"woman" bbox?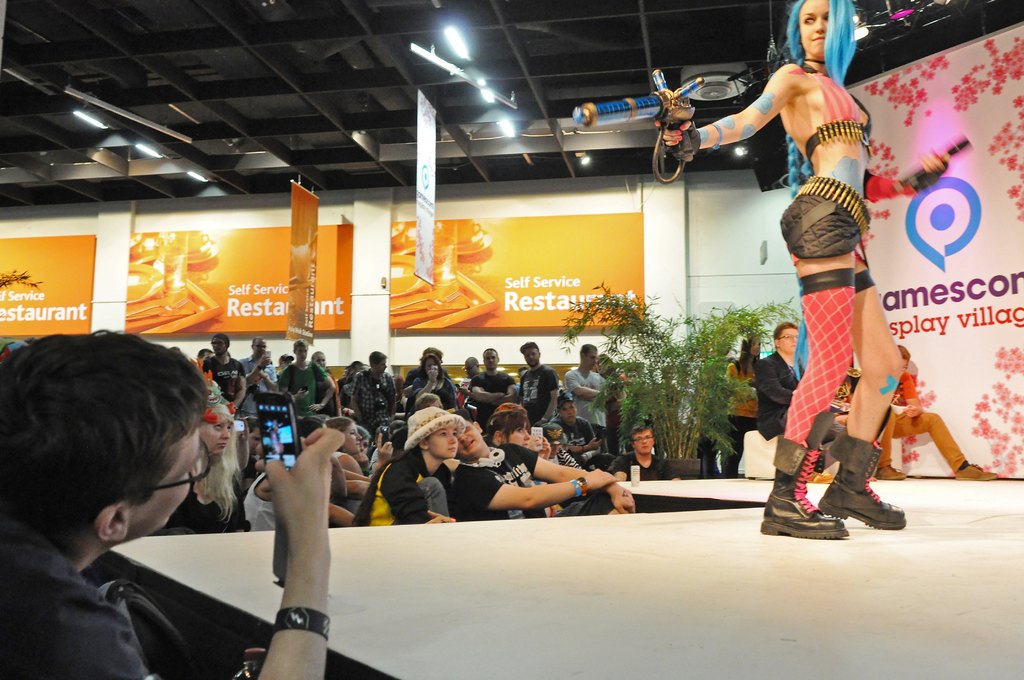
{"x1": 167, "y1": 401, "x2": 243, "y2": 535}
